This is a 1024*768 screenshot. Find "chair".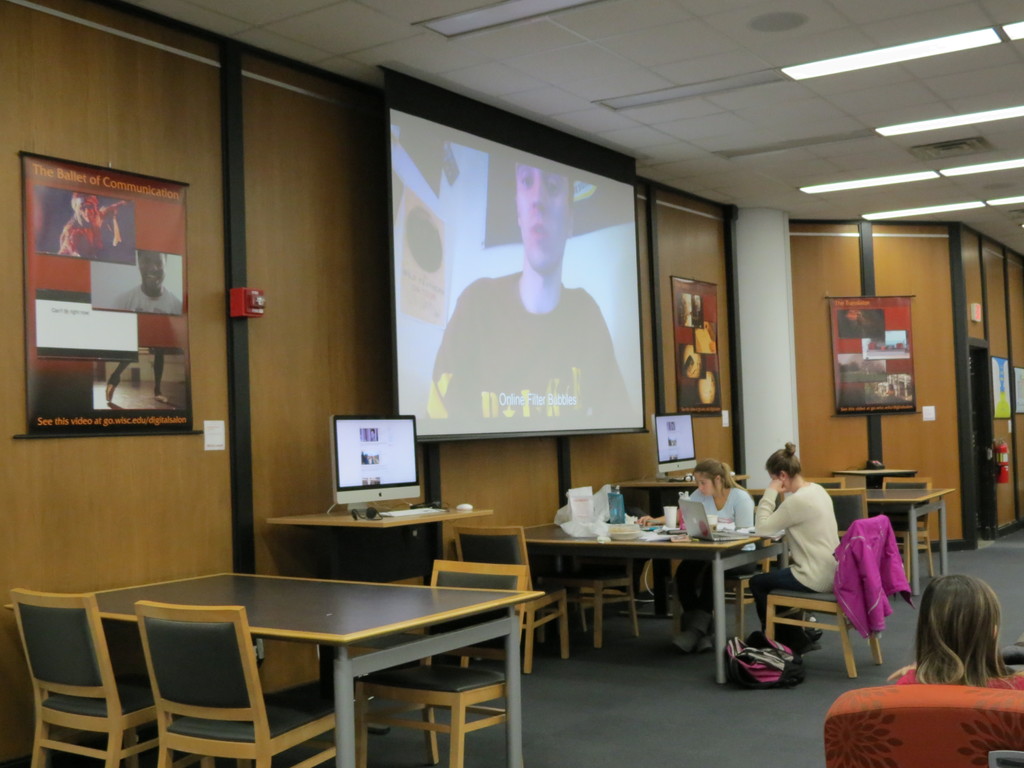
Bounding box: pyautogui.locateOnScreen(884, 476, 941, 582).
